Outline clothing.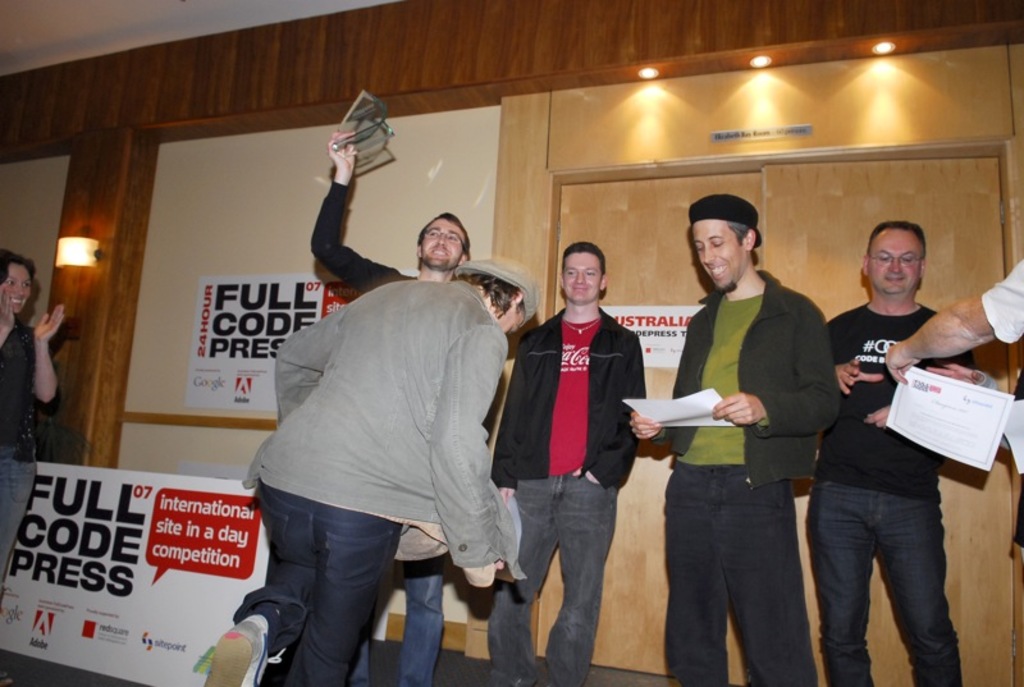
Outline: box(312, 179, 419, 297).
